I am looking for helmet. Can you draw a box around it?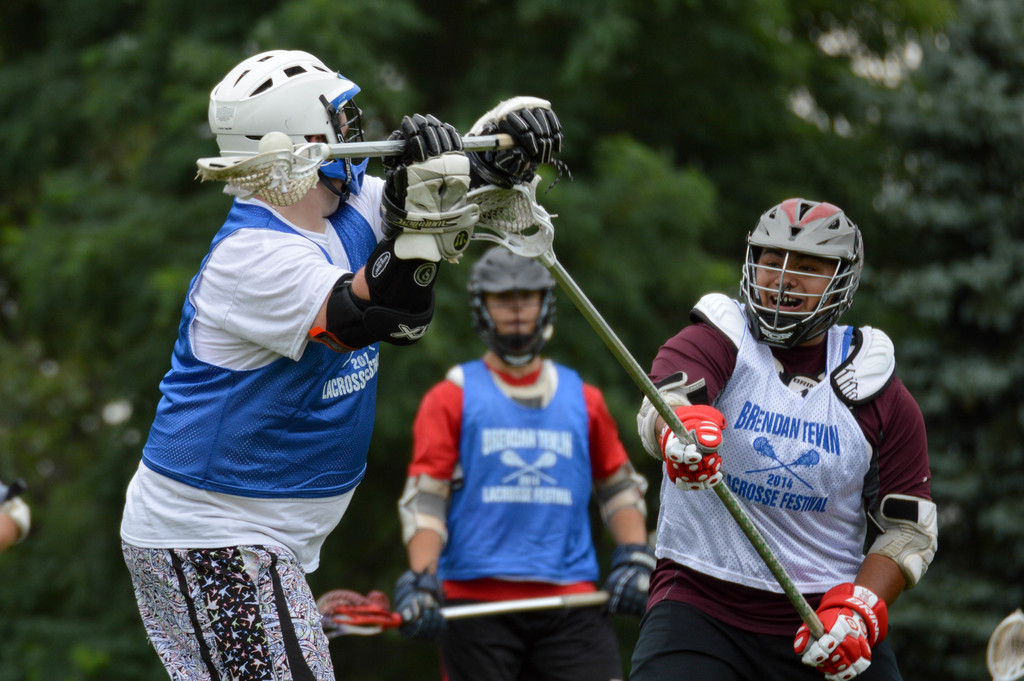
Sure, the bounding box is 453,245,565,368.
